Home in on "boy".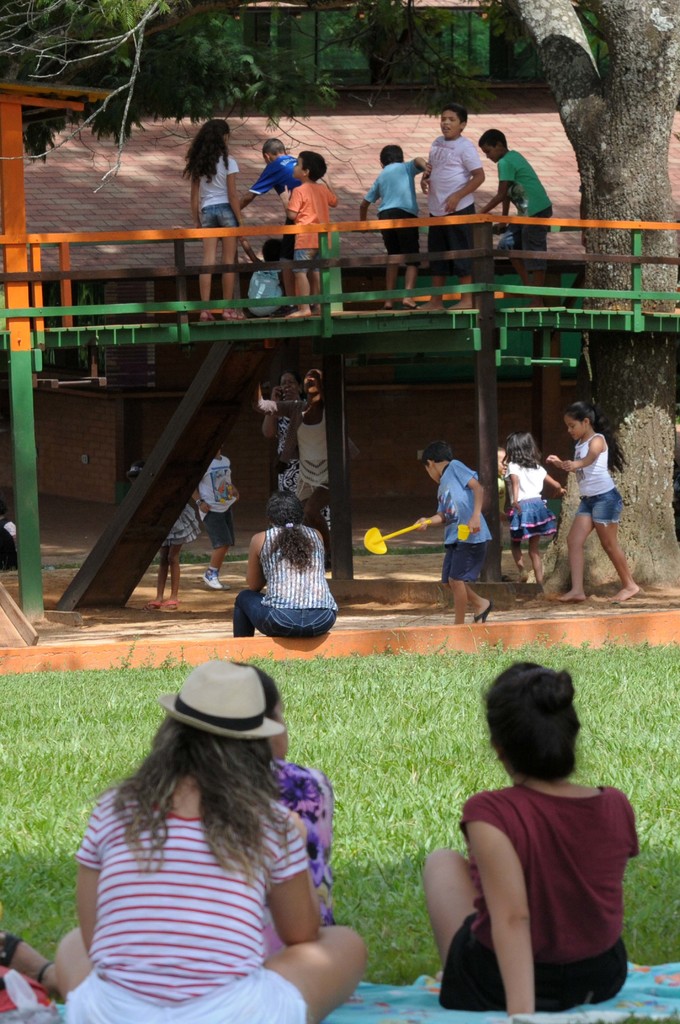
Homed in at <region>280, 152, 336, 316</region>.
